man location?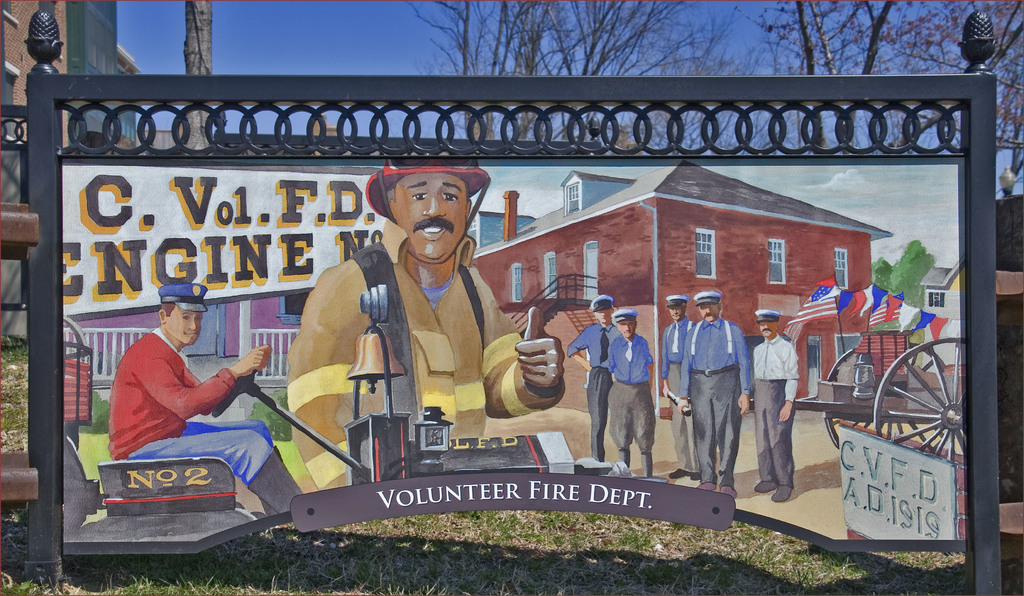
left=106, top=283, right=303, bottom=514
